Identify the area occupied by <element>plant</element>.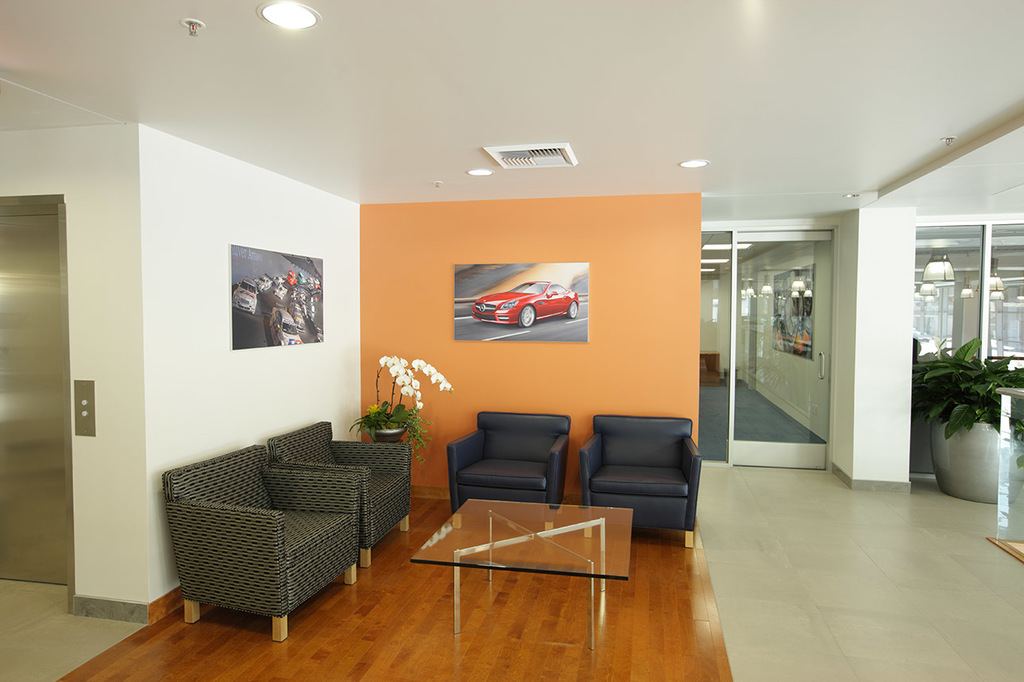
Area: bbox=[917, 331, 1023, 447].
